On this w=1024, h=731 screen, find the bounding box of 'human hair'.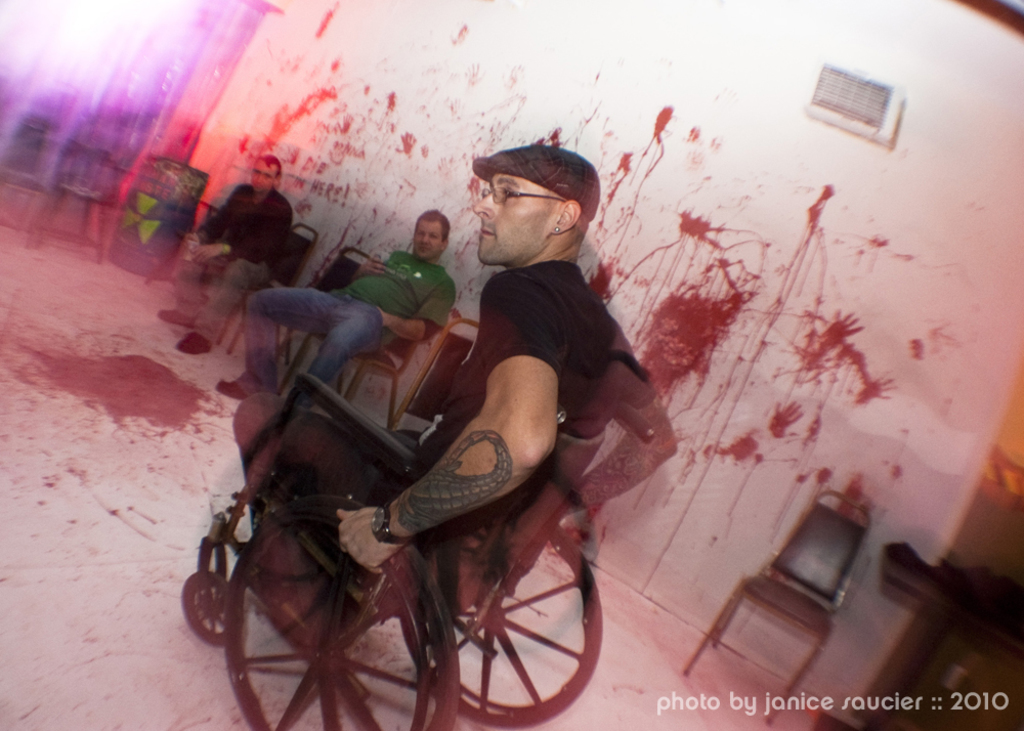
Bounding box: 253, 152, 283, 181.
